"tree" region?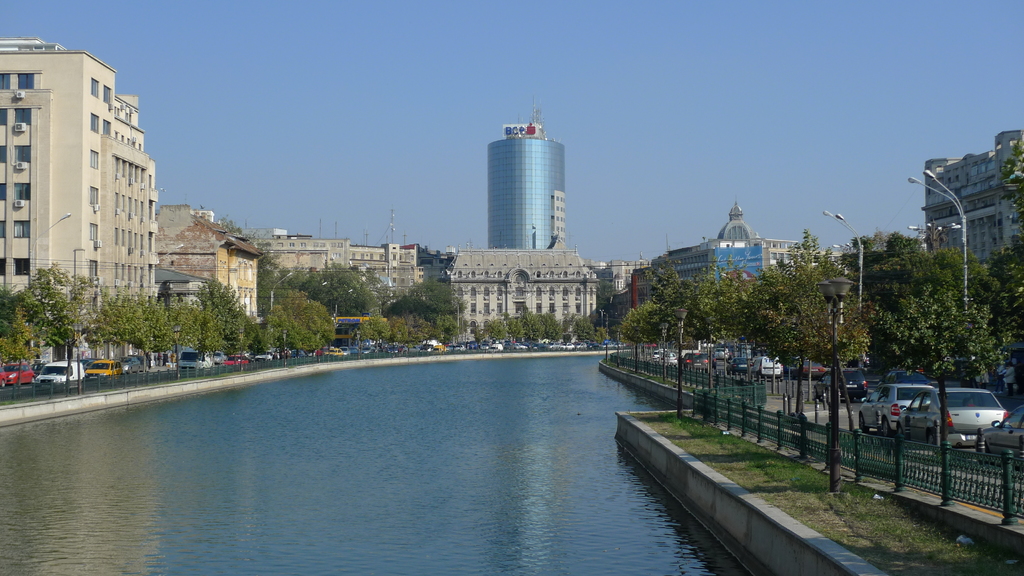
<bbox>976, 125, 1023, 353</bbox>
